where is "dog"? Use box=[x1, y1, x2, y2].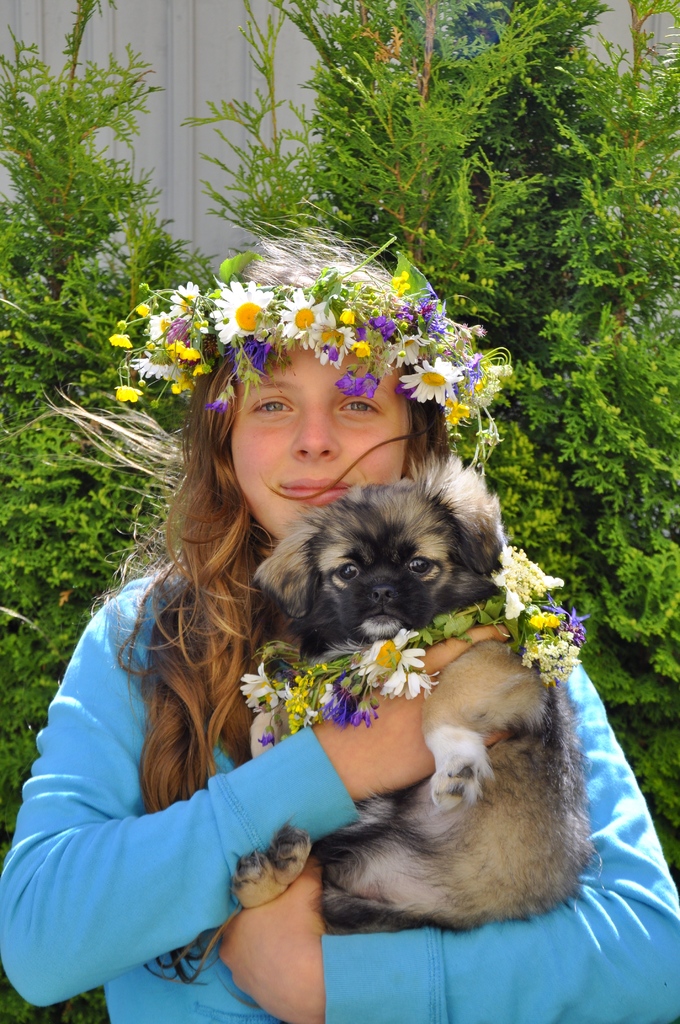
box=[247, 454, 602, 938].
